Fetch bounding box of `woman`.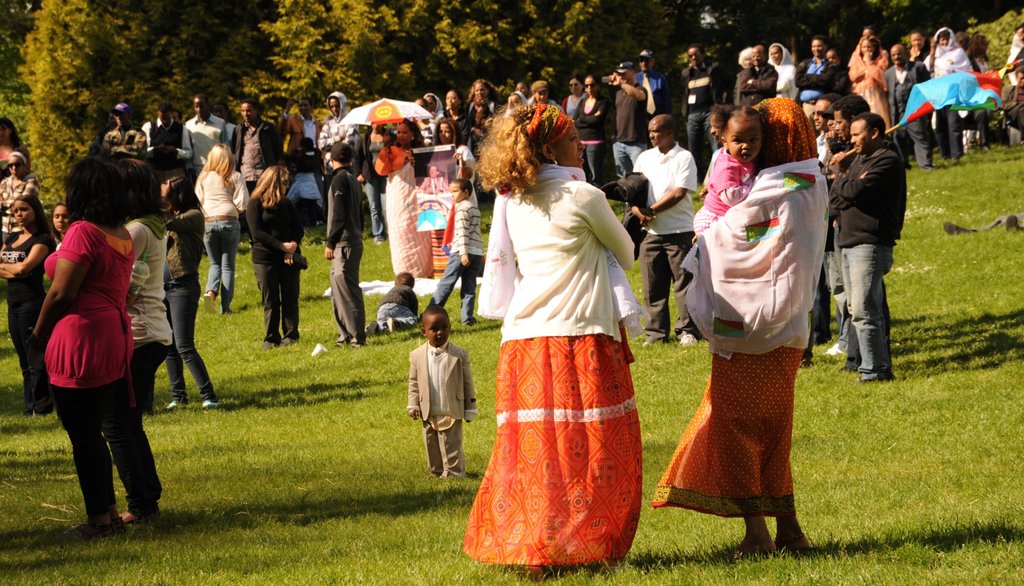
Bbox: select_region(190, 139, 246, 313).
